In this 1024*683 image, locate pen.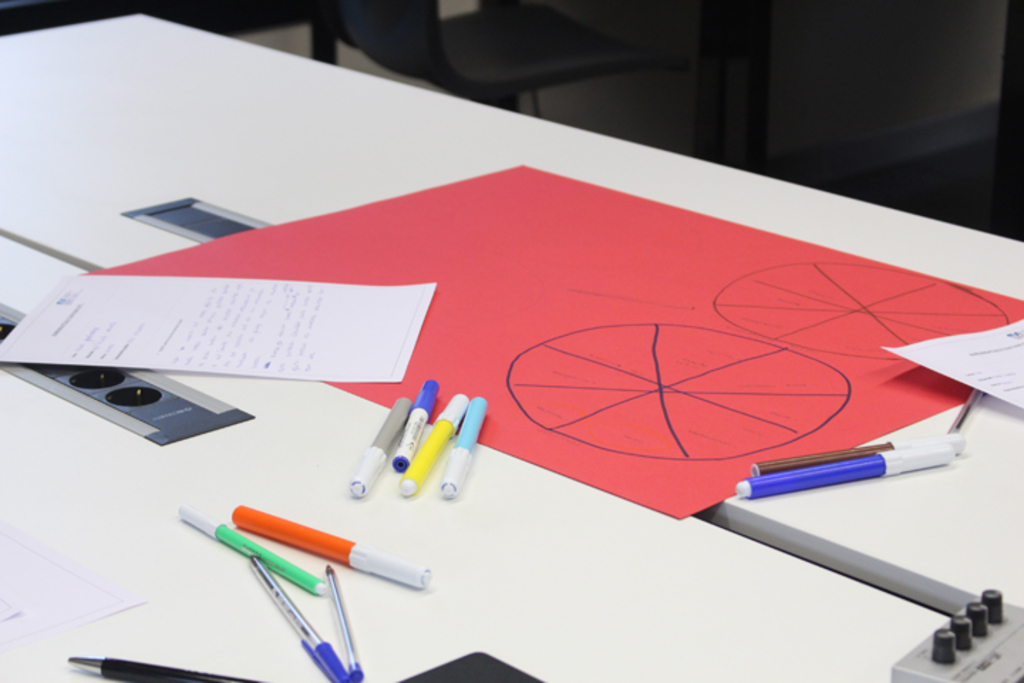
Bounding box: [431,396,492,495].
